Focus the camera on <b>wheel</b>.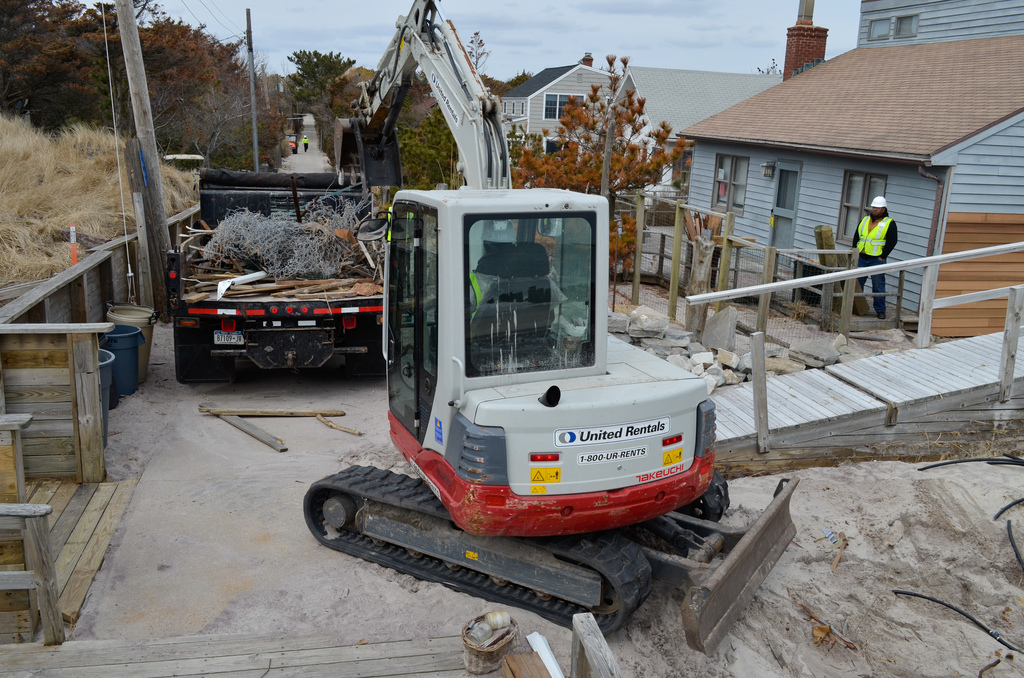
Focus region: {"left": 493, "top": 577, "right": 506, "bottom": 587}.
